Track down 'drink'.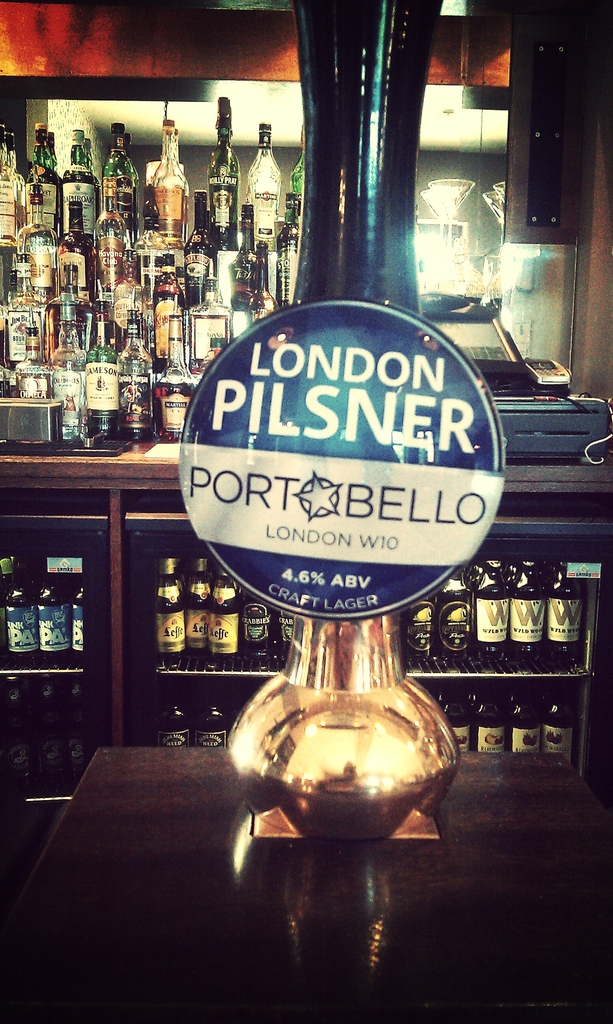
Tracked to <region>97, 120, 142, 234</region>.
